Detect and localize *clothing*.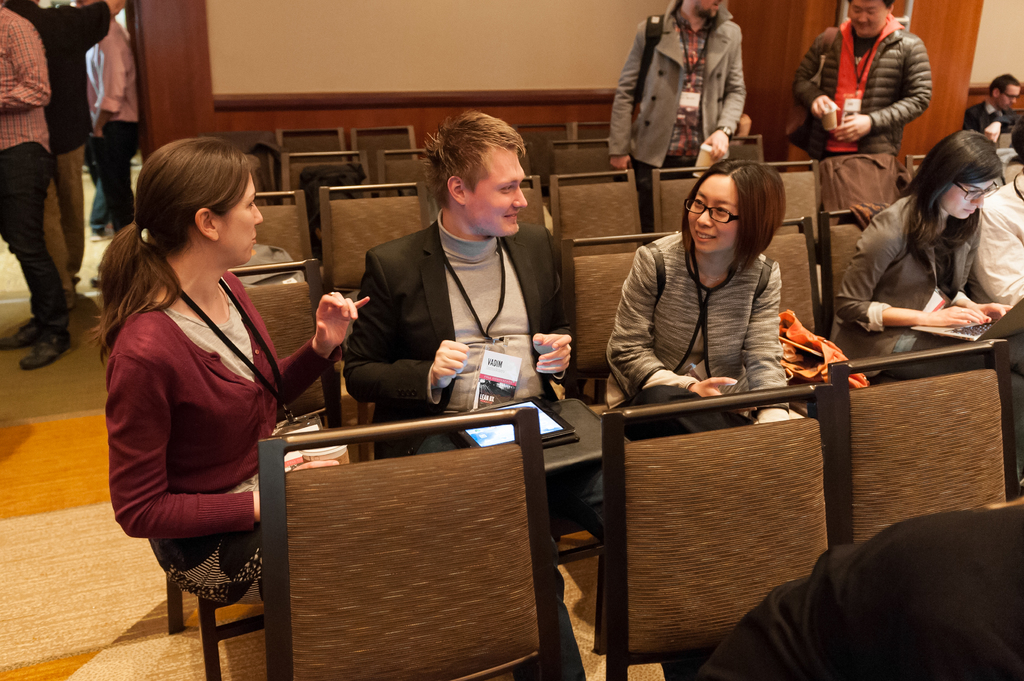
Localized at region(803, 15, 920, 198).
